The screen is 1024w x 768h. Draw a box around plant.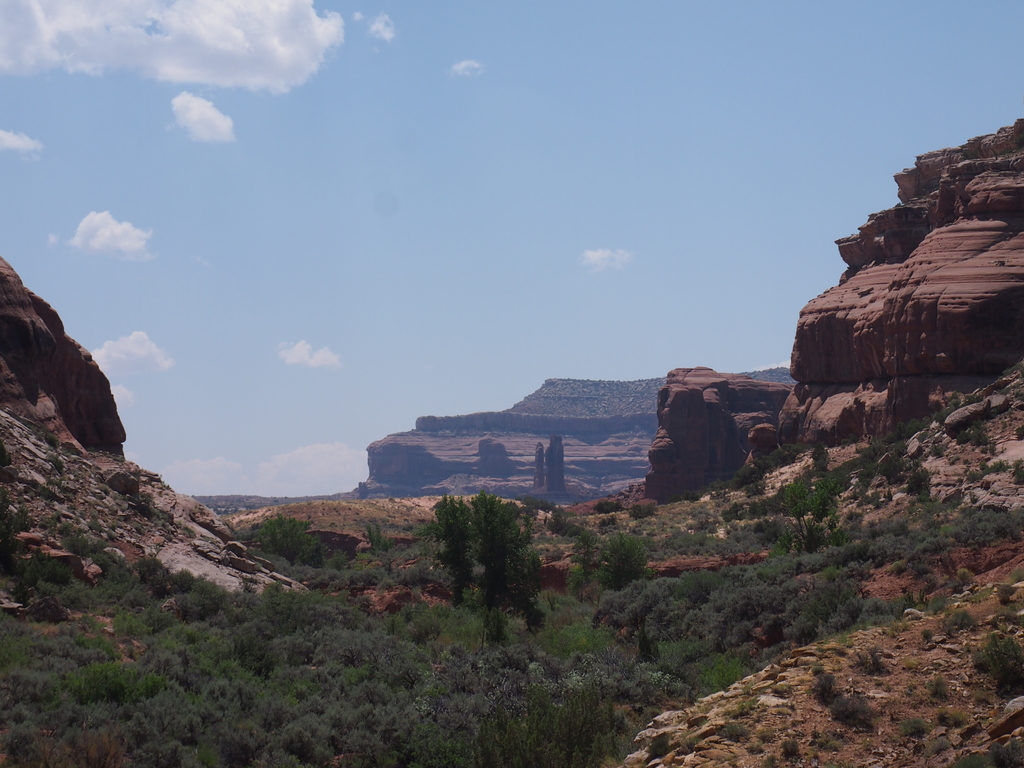
crop(682, 726, 703, 756).
